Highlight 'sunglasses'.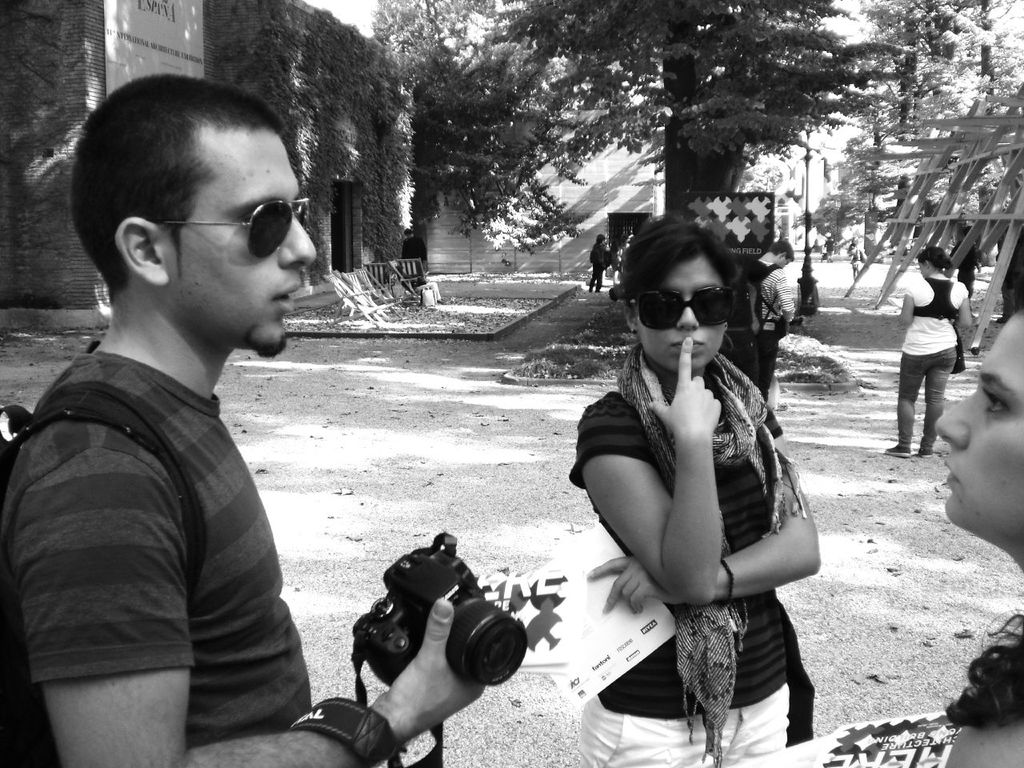
Highlighted region: bbox(146, 190, 312, 263).
